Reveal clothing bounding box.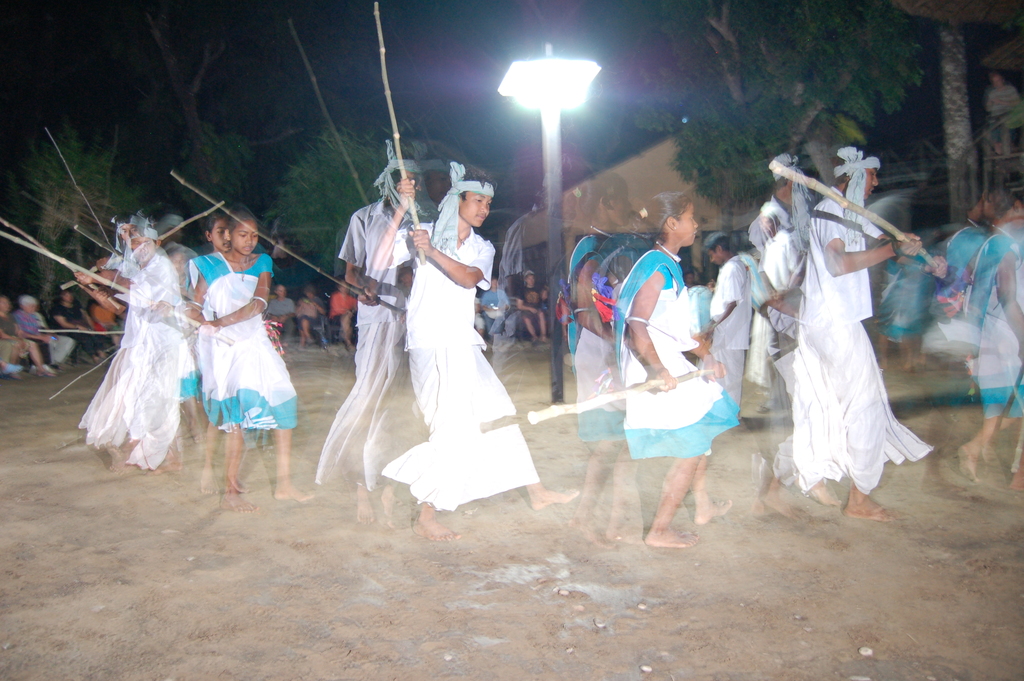
Revealed: rect(705, 250, 746, 398).
